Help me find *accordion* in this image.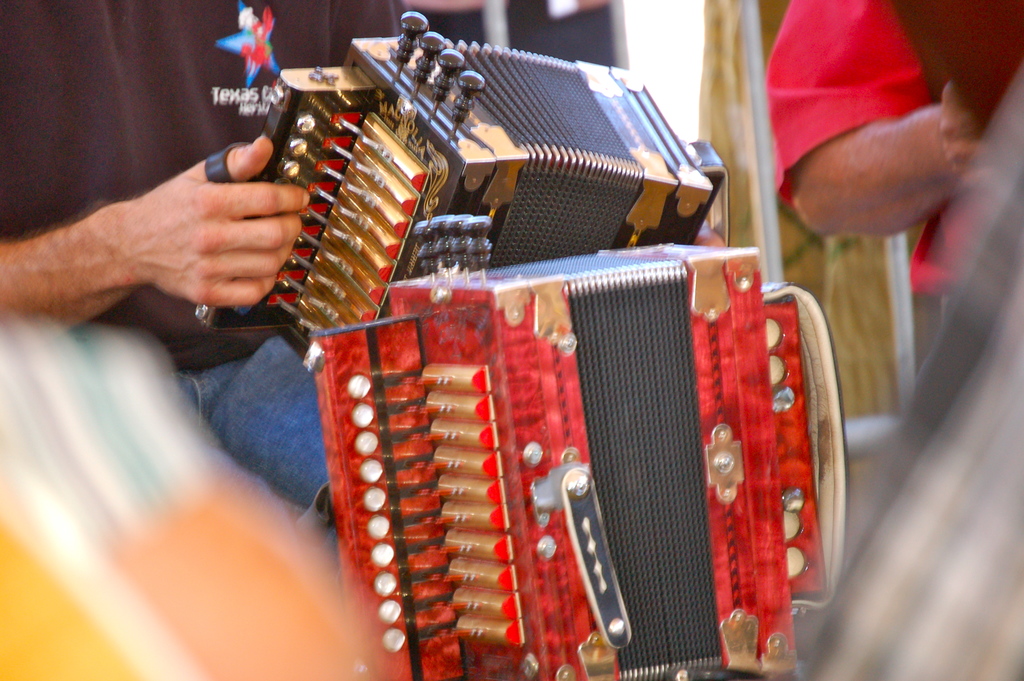
Found it: x1=195 y1=9 x2=725 y2=347.
